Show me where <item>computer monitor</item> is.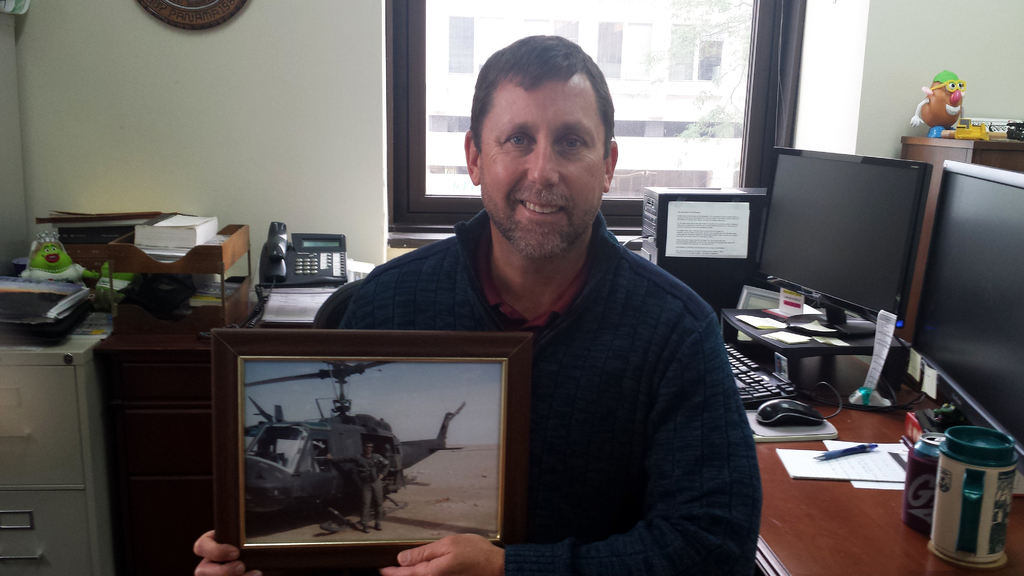
<item>computer monitor</item> is at {"left": 761, "top": 152, "right": 936, "bottom": 306}.
